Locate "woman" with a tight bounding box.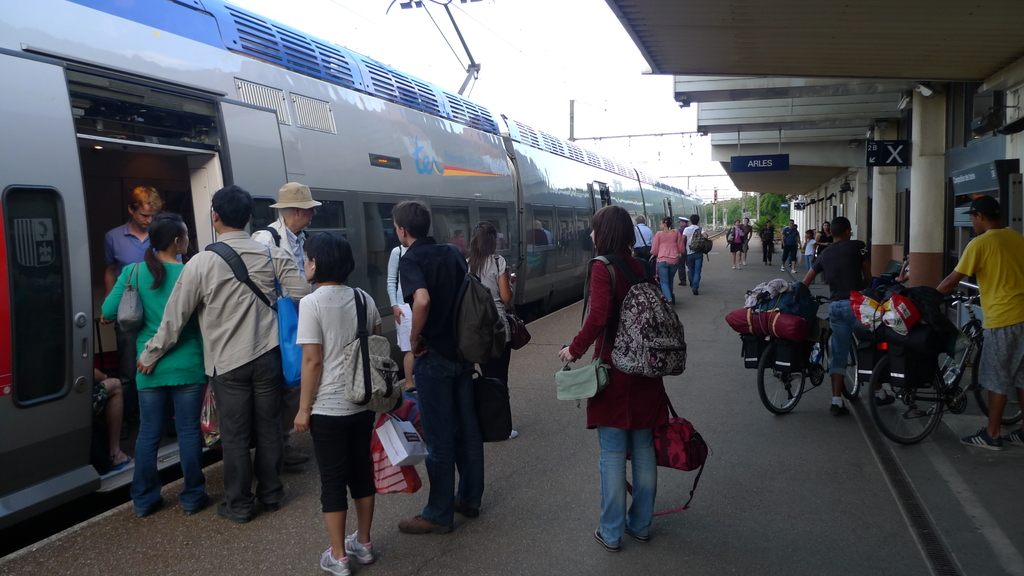
(left=288, top=227, right=392, bottom=575).
